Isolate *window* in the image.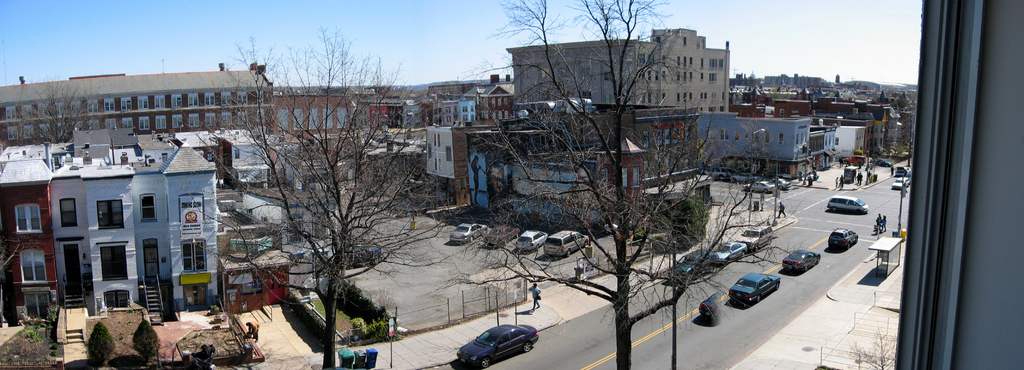
Isolated region: [left=97, top=245, right=129, bottom=281].
